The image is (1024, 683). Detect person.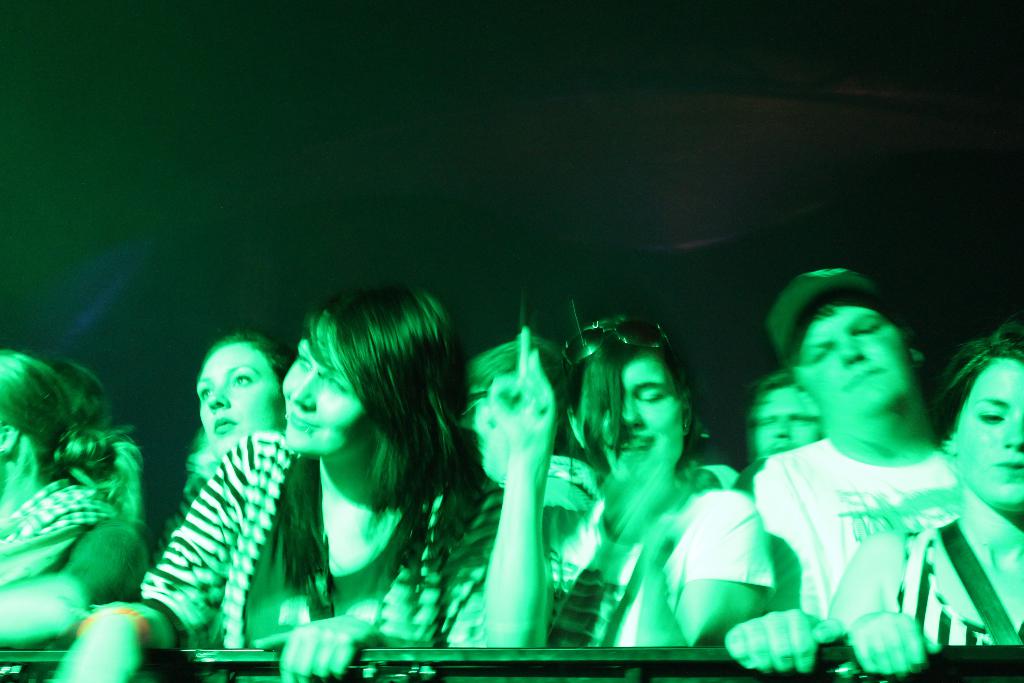
Detection: pyautogui.locateOnScreen(469, 333, 594, 511).
